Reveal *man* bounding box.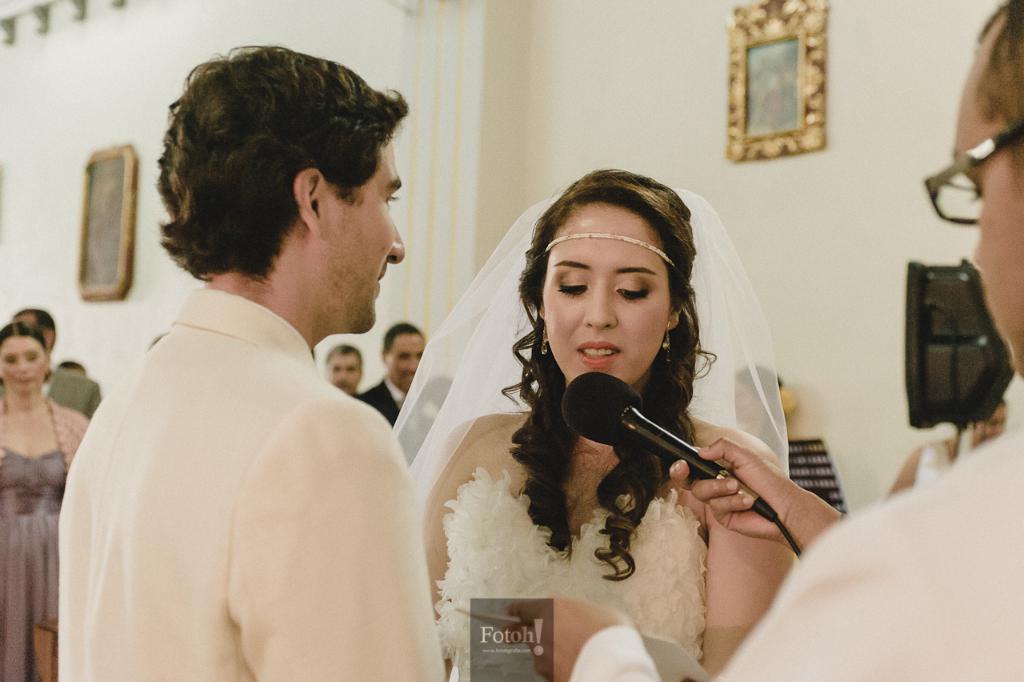
Revealed: bbox(0, 315, 108, 471).
